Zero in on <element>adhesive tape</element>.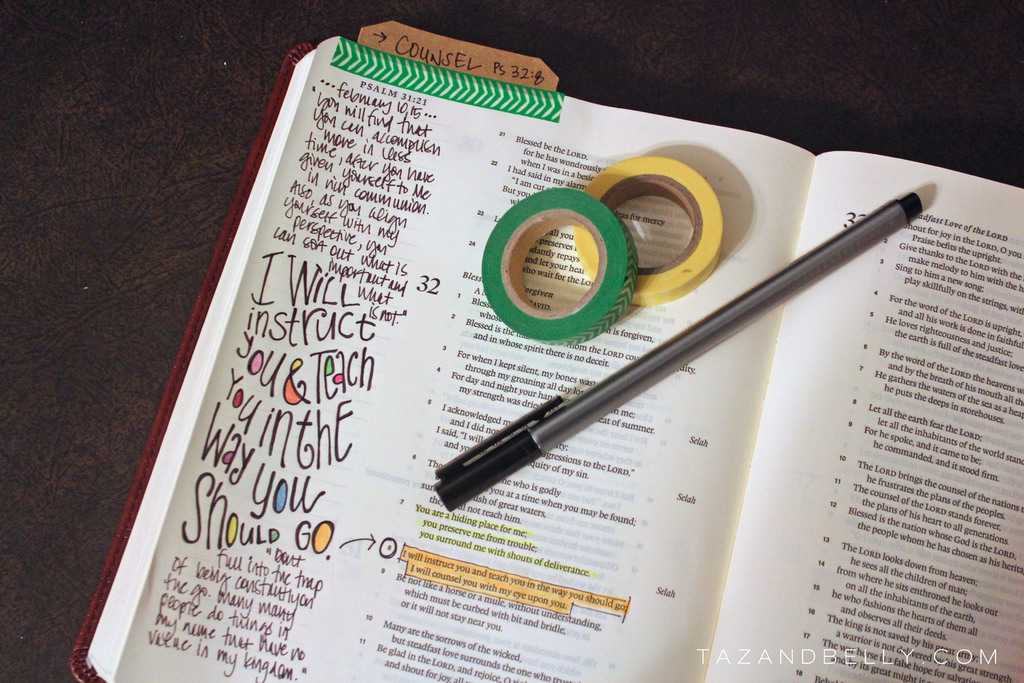
Zeroed in: [480,181,637,350].
